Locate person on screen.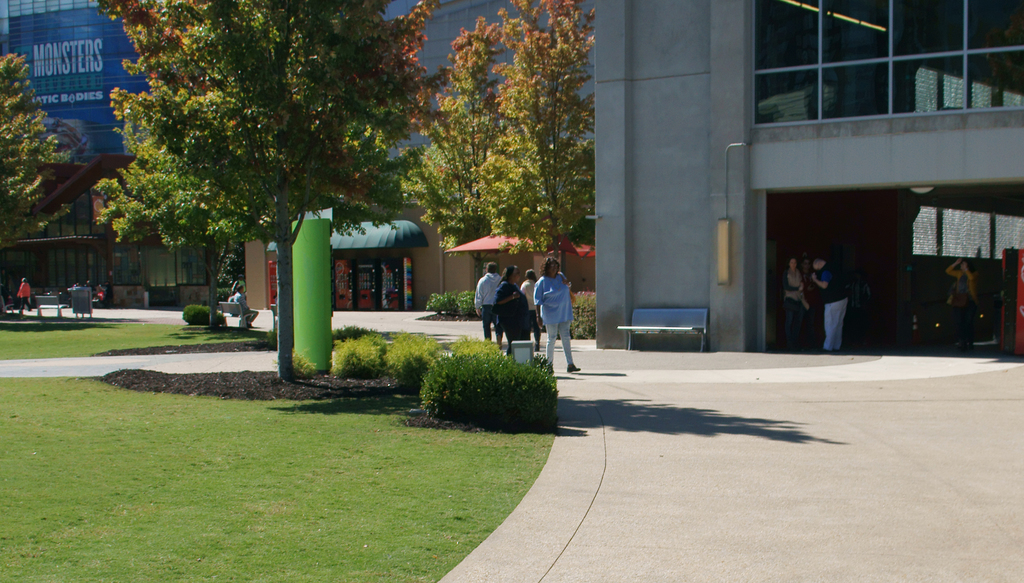
On screen at (538, 253, 584, 366).
